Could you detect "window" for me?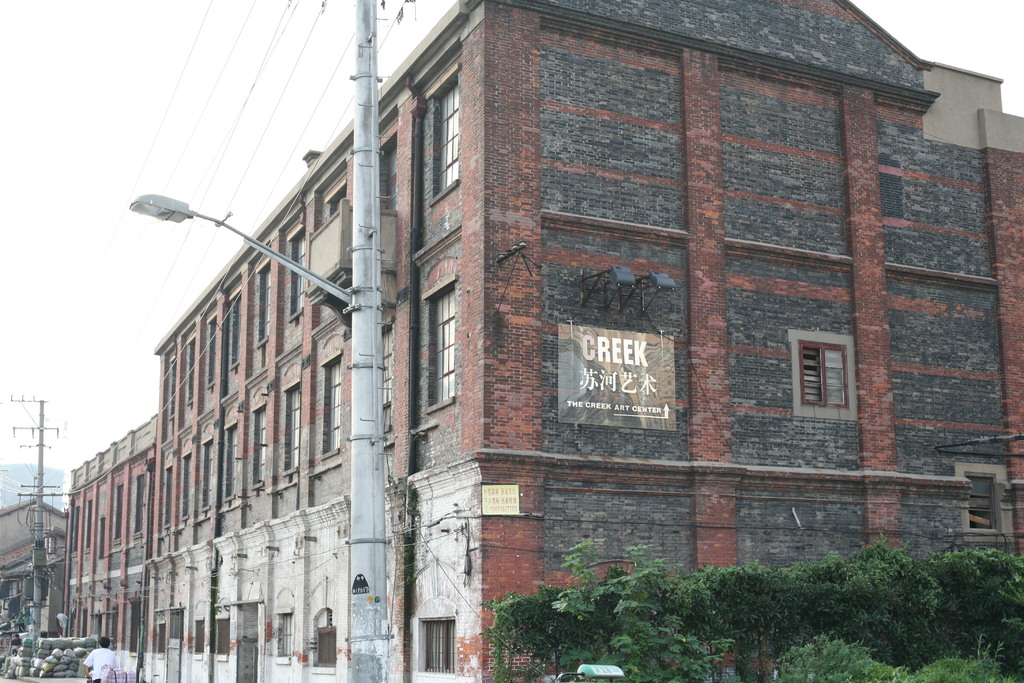
Detection result: Rect(164, 353, 173, 415).
